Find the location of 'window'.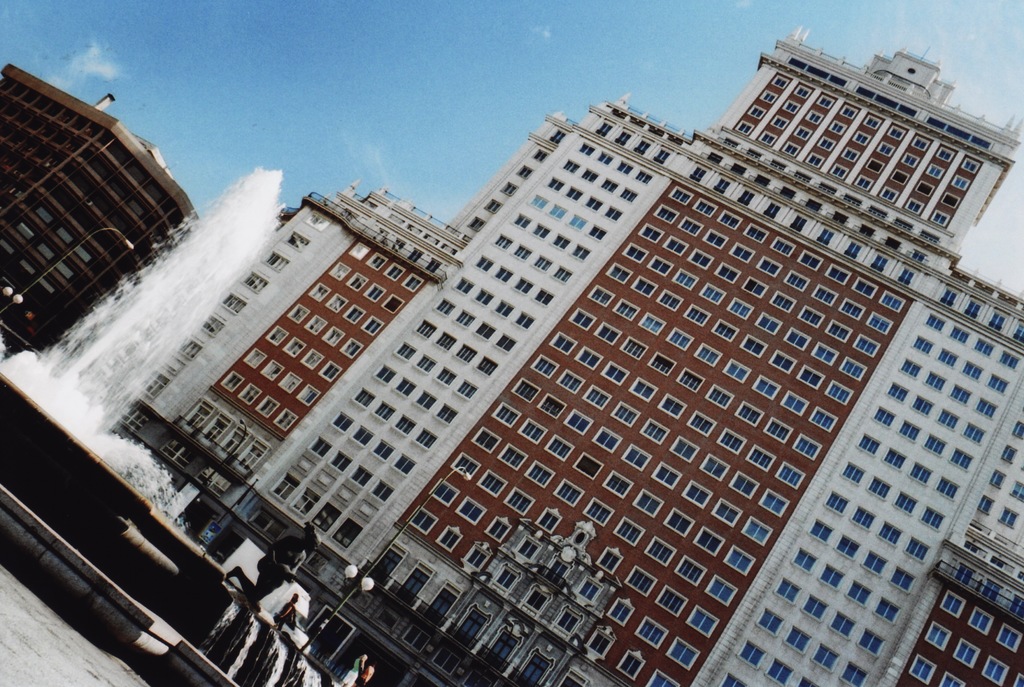
Location: rect(692, 198, 716, 215).
